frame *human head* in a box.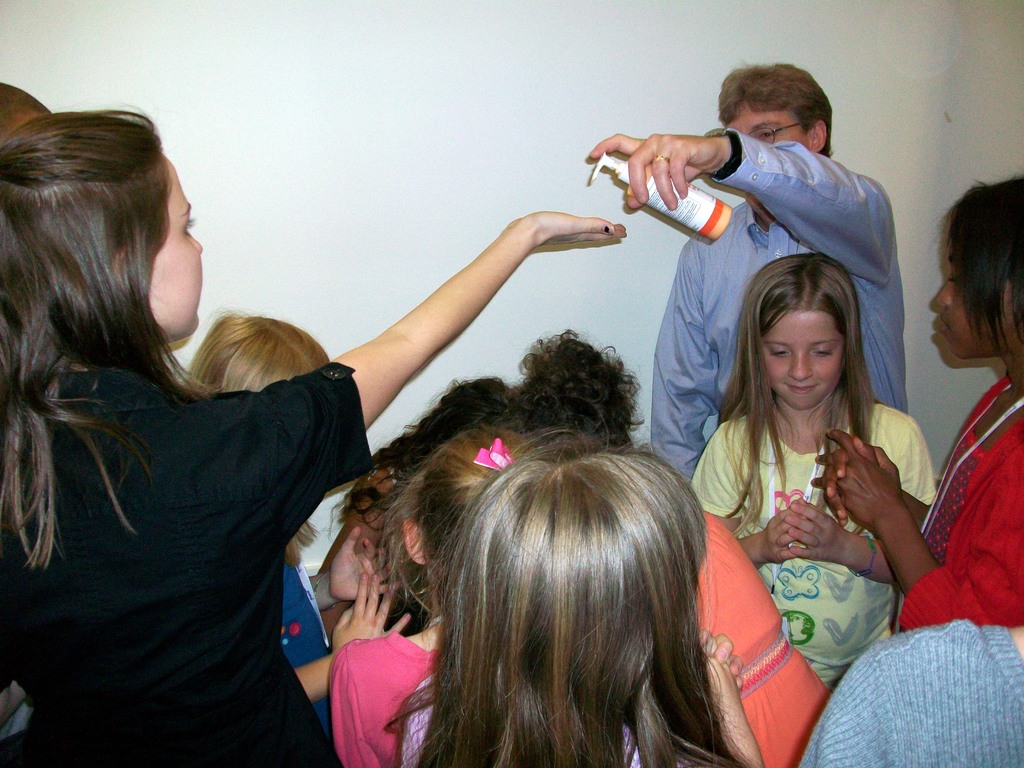
0,114,202,342.
